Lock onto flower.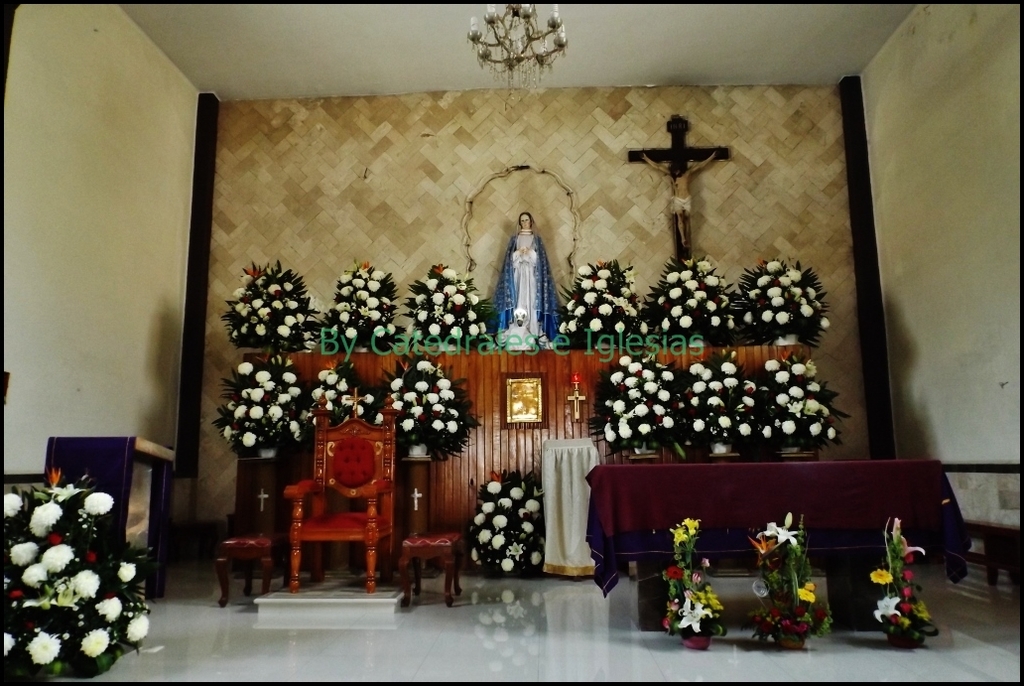
Locked: 0,633,18,654.
